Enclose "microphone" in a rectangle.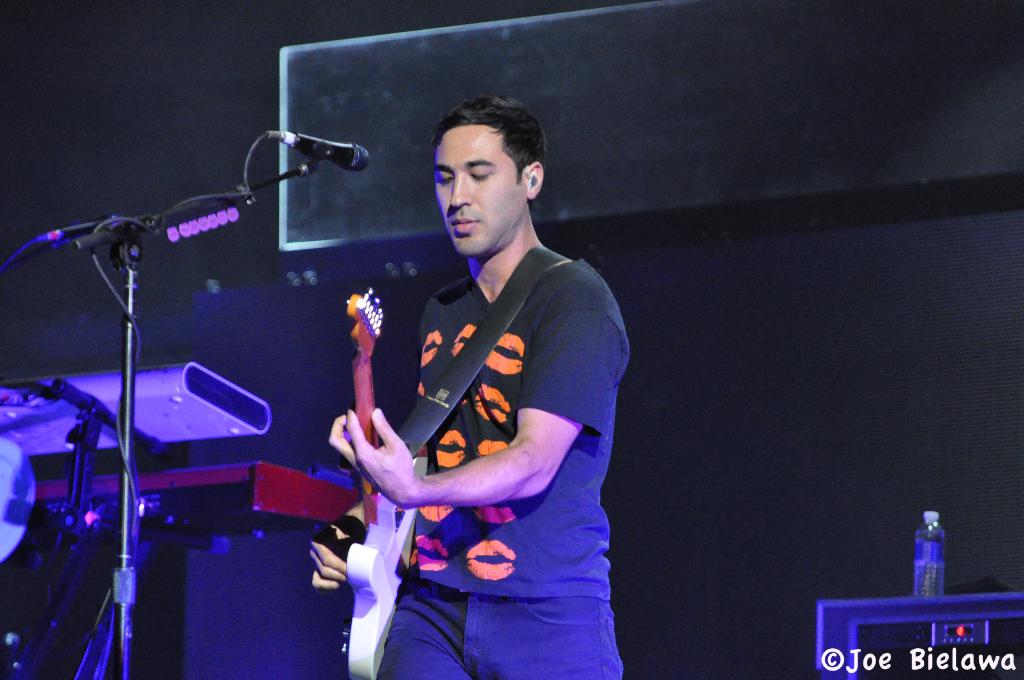
select_region(251, 120, 369, 177).
